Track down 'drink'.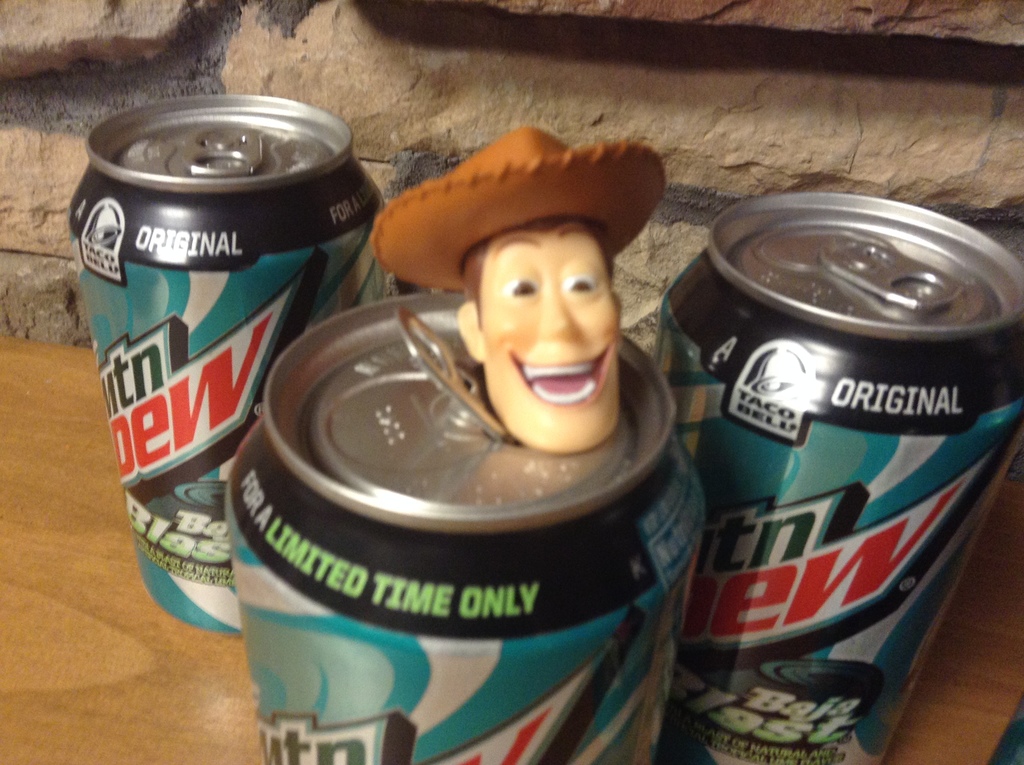
Tracked to 660, 231, 1021, 726.
